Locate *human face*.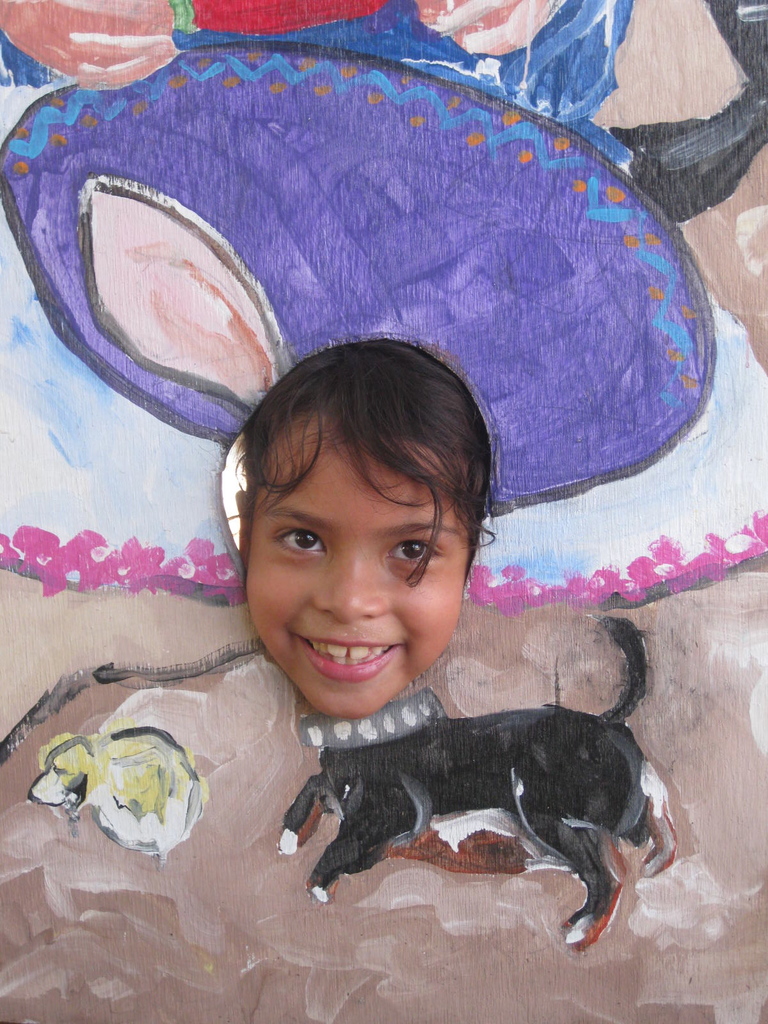
Bounding box: crop(245, 412, 464, 716).
